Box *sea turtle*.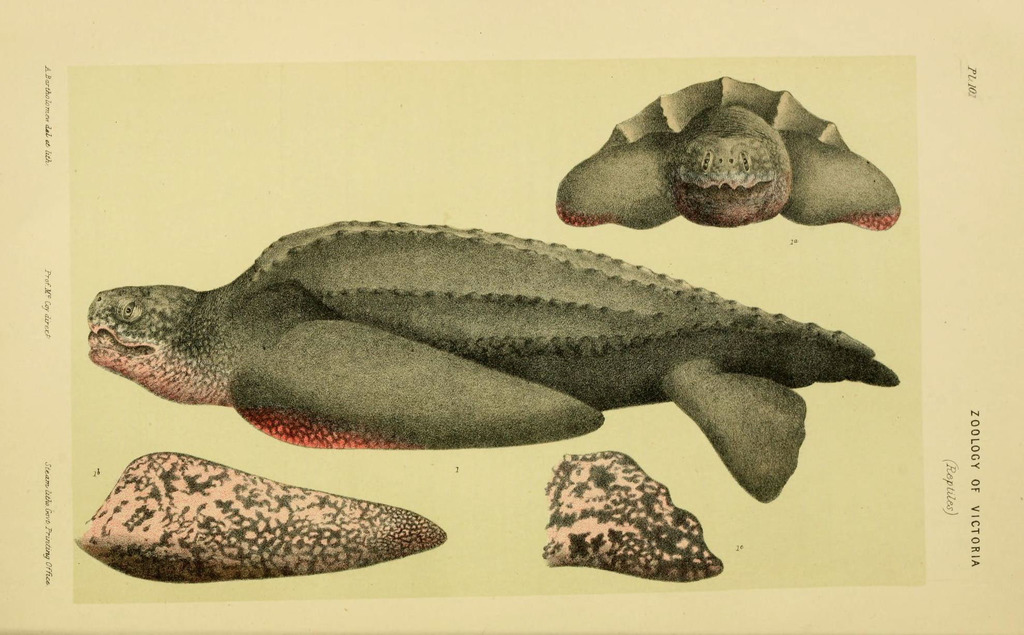
(left=84, top=216, right=899, bottom=504).
